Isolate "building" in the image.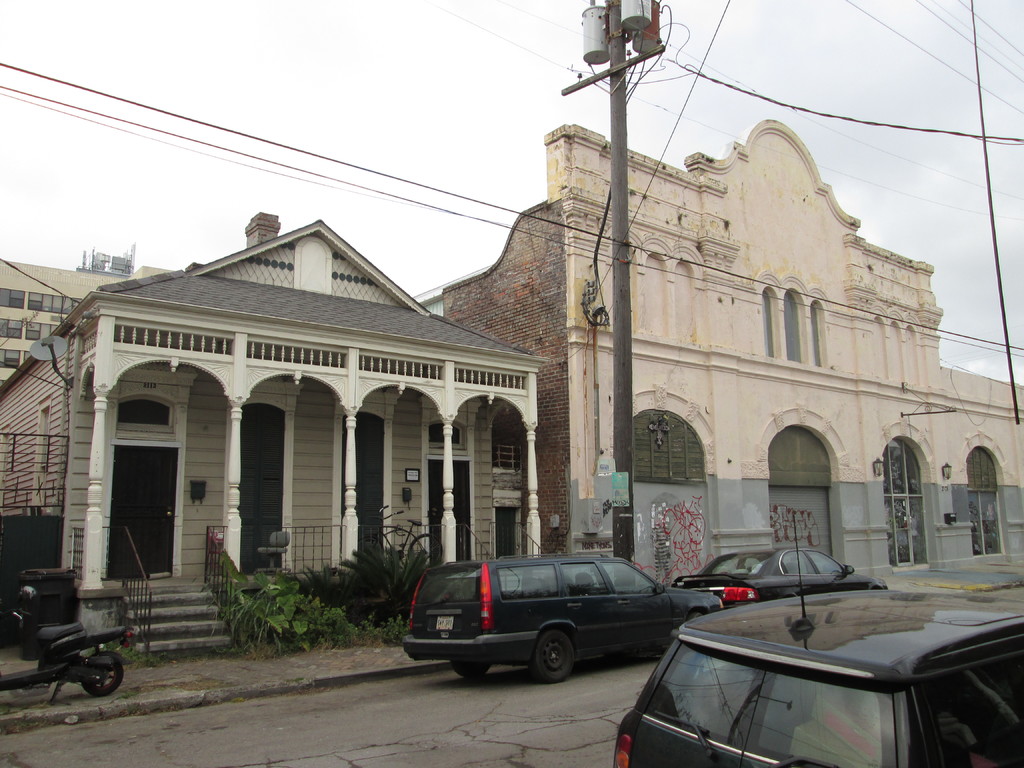
Isolated region: select_region(0, 212, 570, 653).
